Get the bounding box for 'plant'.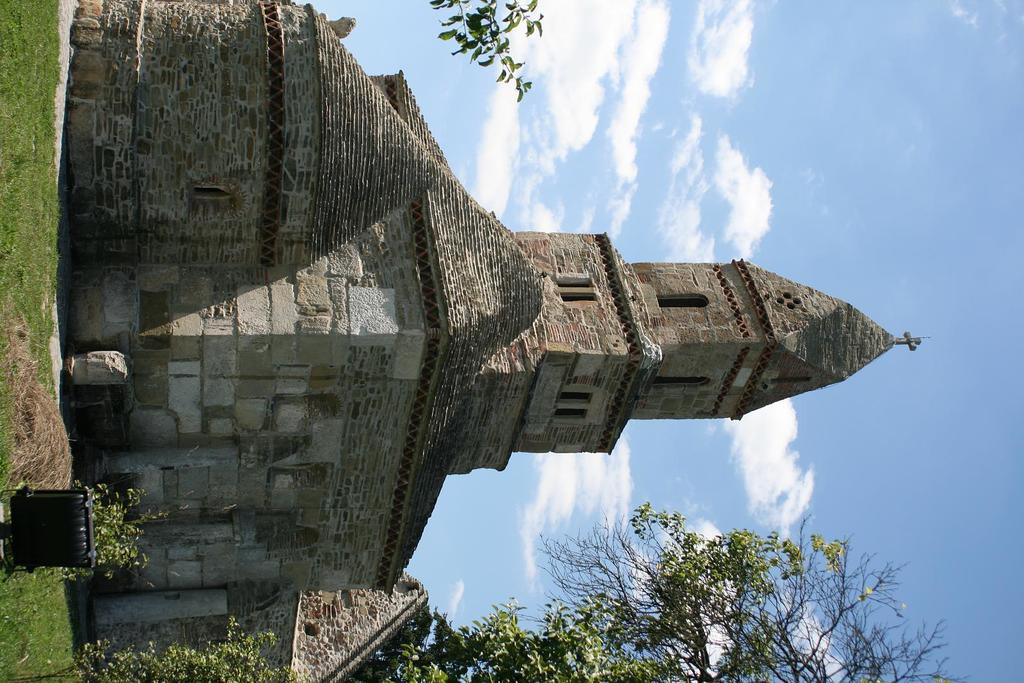
{"left": 0, "top": 614, "right": 305, "bottom": 682}.
